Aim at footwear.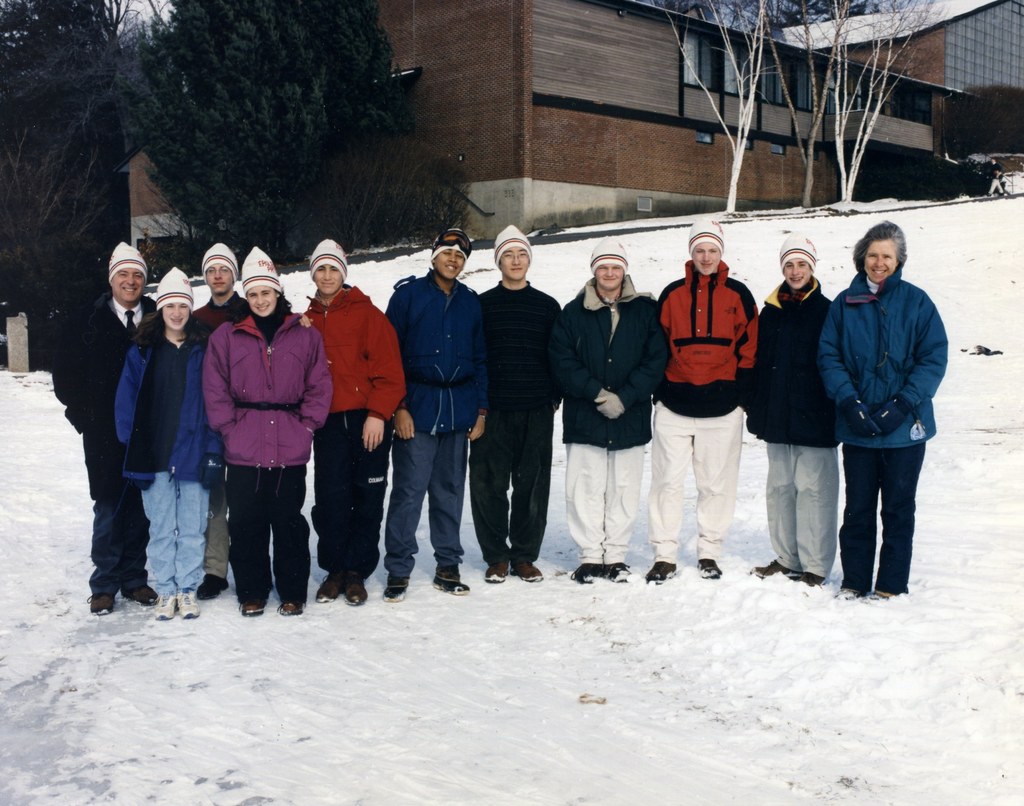
Aimed at pyautogui.locateOnScreen(312, 575, 339, 605).
